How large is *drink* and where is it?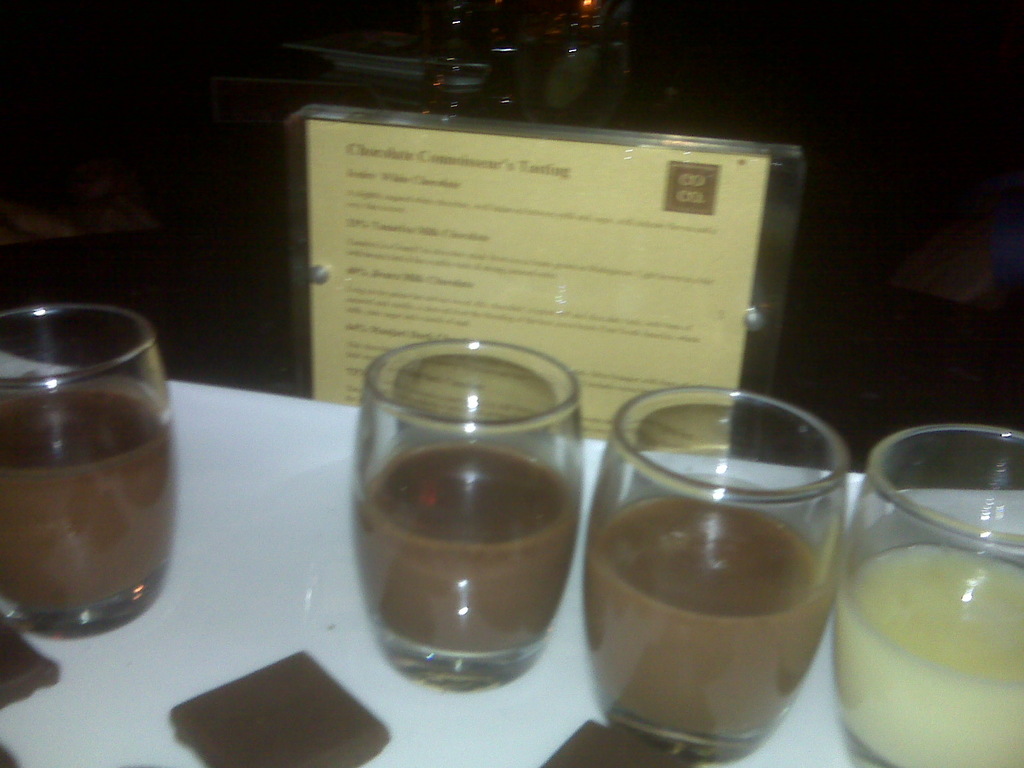
Bounding box: bbox=(0, 305, 175, 642).
